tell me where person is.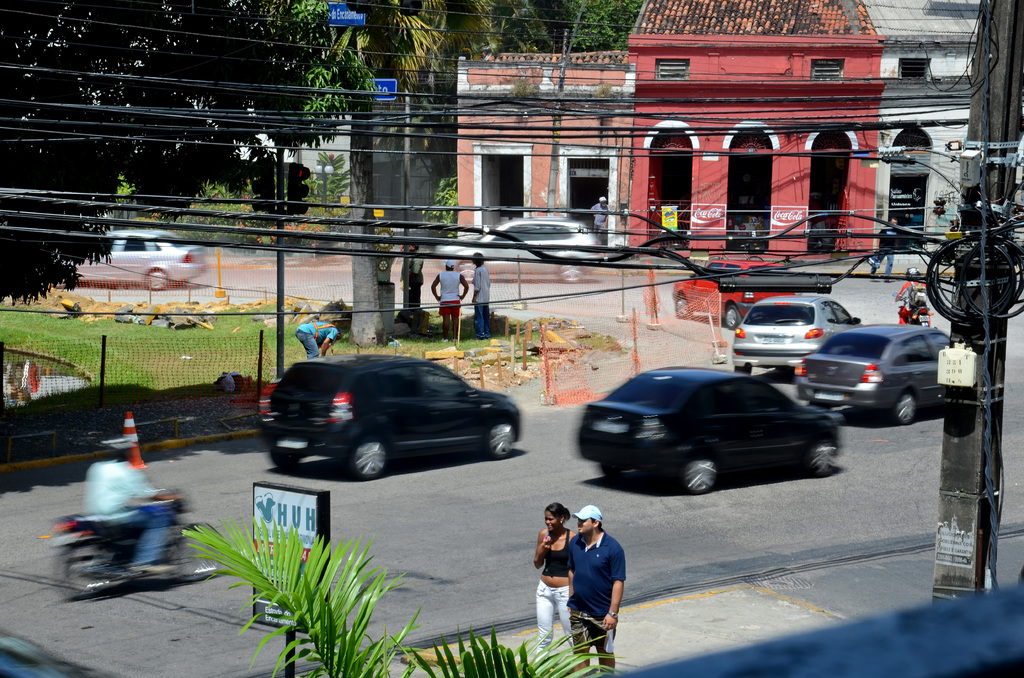
person is at region(895, 266, 940, 330).
